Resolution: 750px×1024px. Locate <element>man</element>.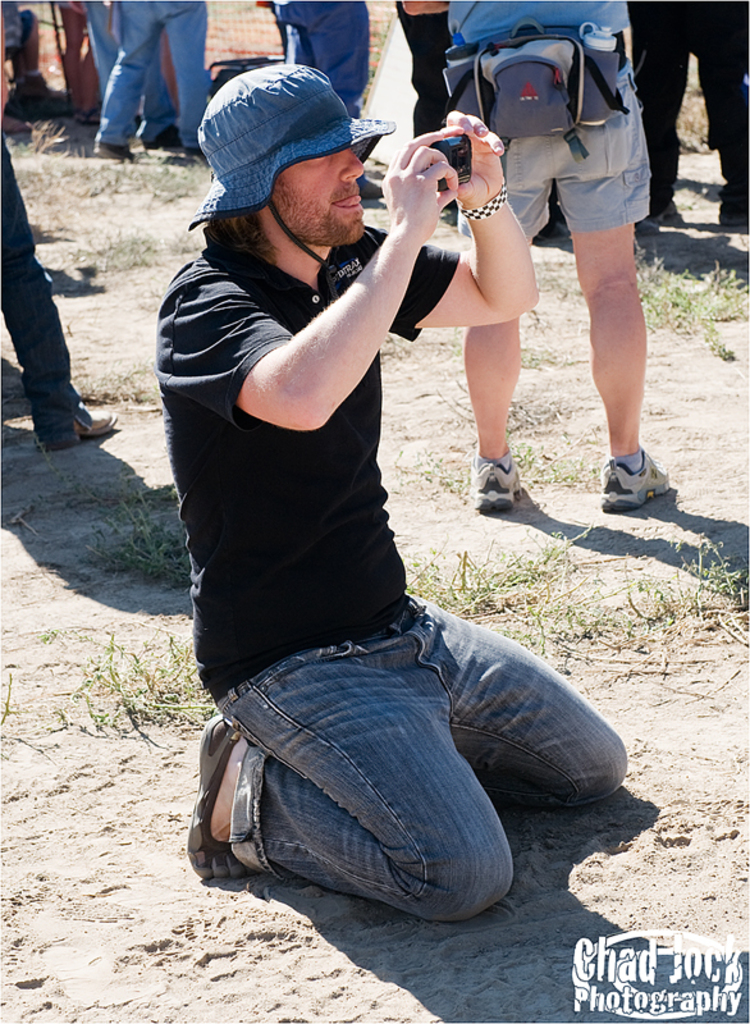
bbox=(635, 0, 749, 225).
